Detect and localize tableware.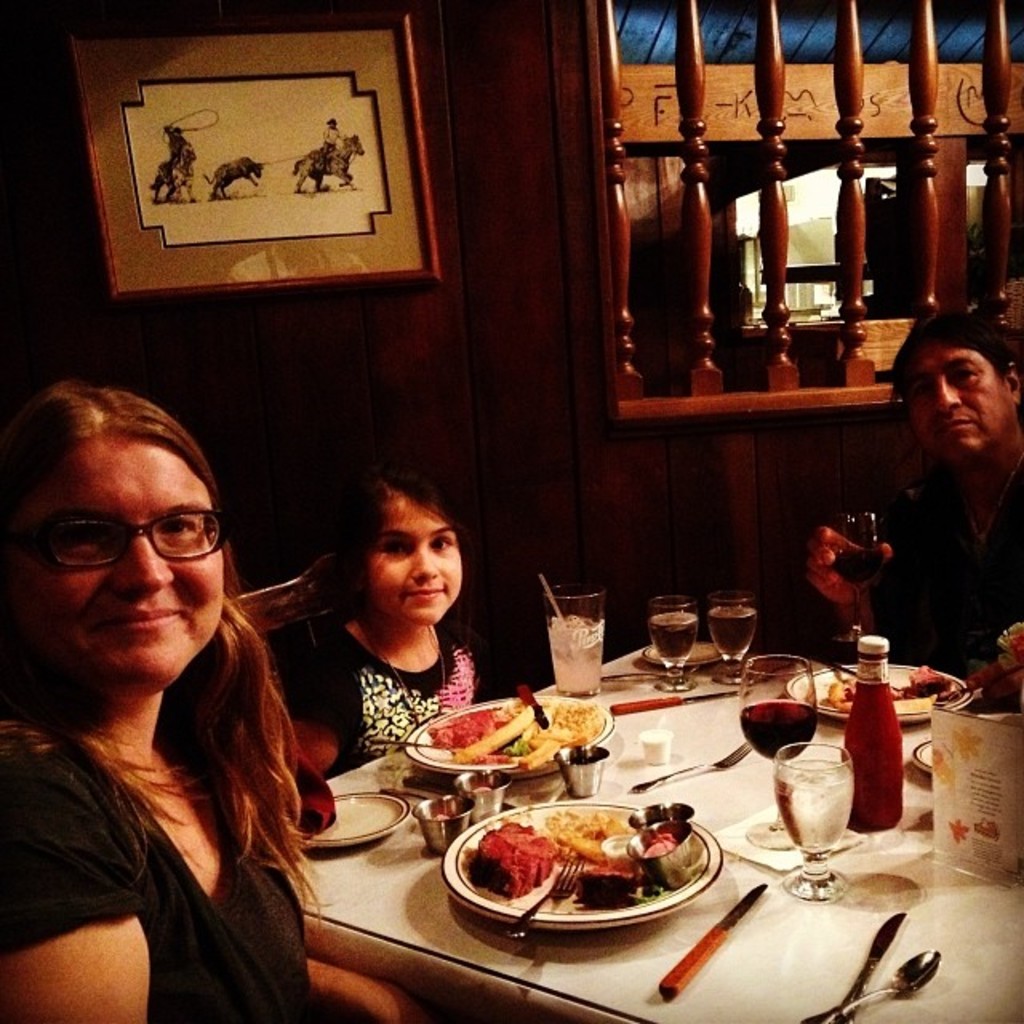
Localized at box(546, 589, 605, 694).
